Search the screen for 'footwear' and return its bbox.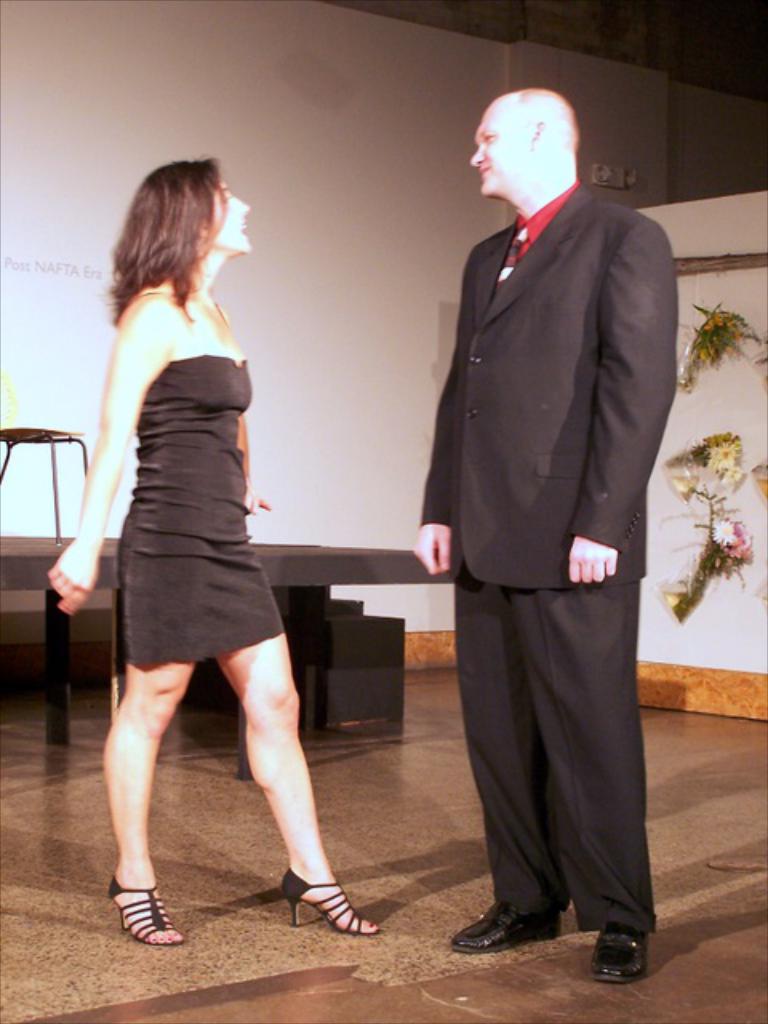
Found: box=[597, 923, 656, 982].
